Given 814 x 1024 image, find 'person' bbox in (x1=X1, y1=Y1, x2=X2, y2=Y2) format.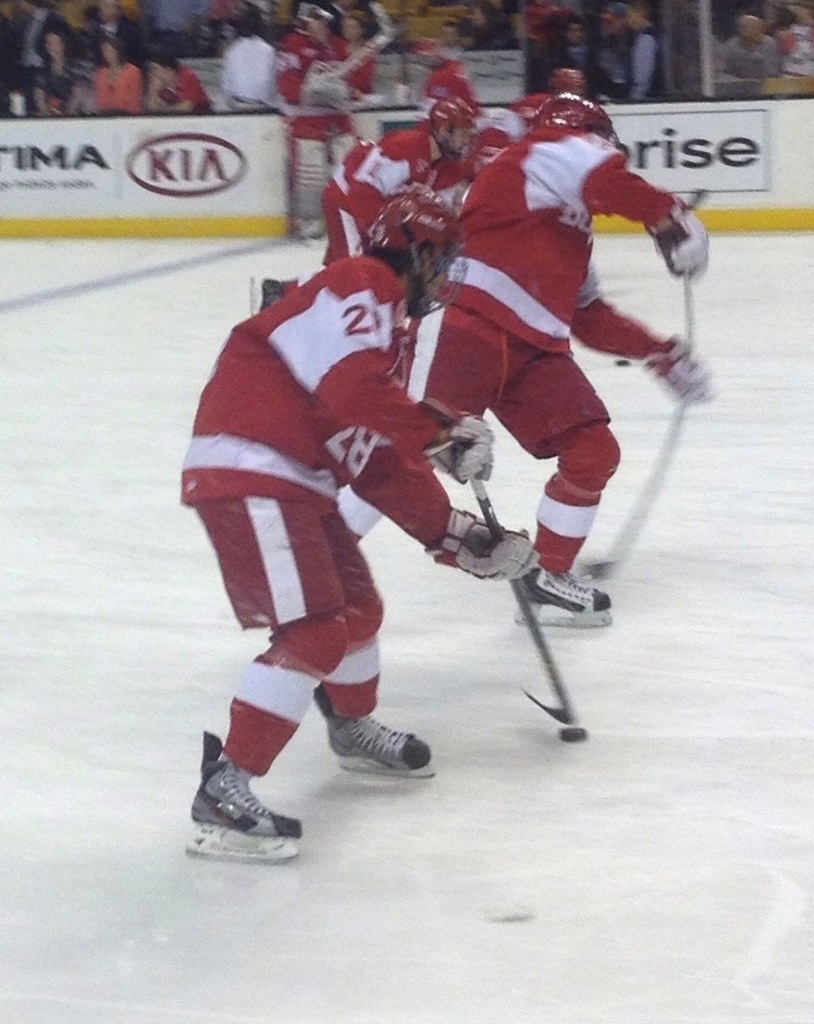
(x1=718, y1=16, x2=774, y2=94).
